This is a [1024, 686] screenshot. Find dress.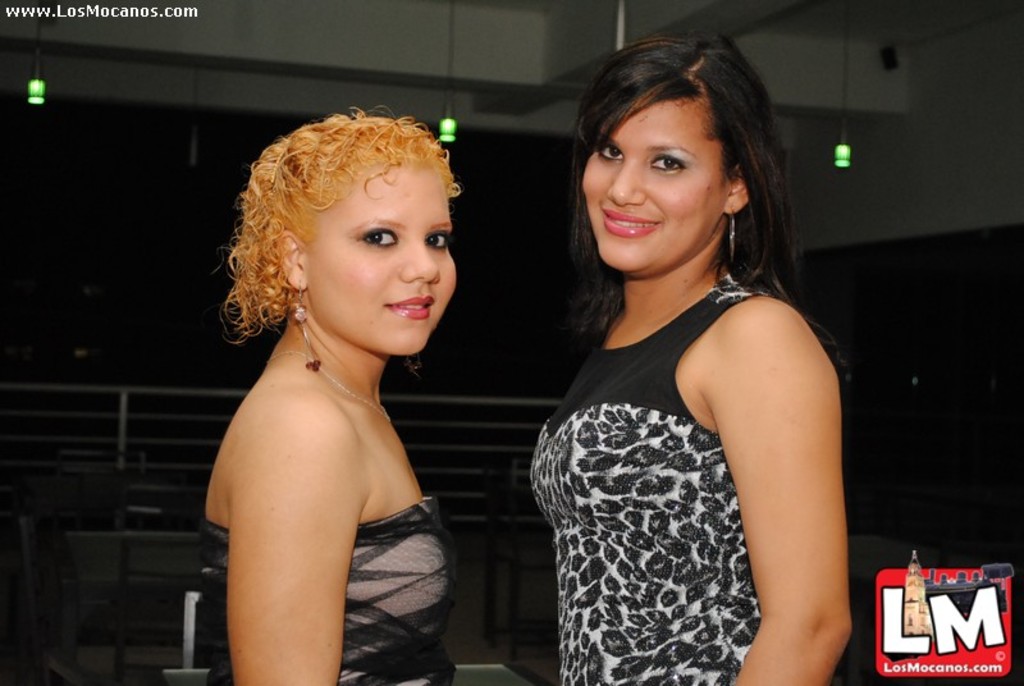
Bounding box: [202,494,451,685].
